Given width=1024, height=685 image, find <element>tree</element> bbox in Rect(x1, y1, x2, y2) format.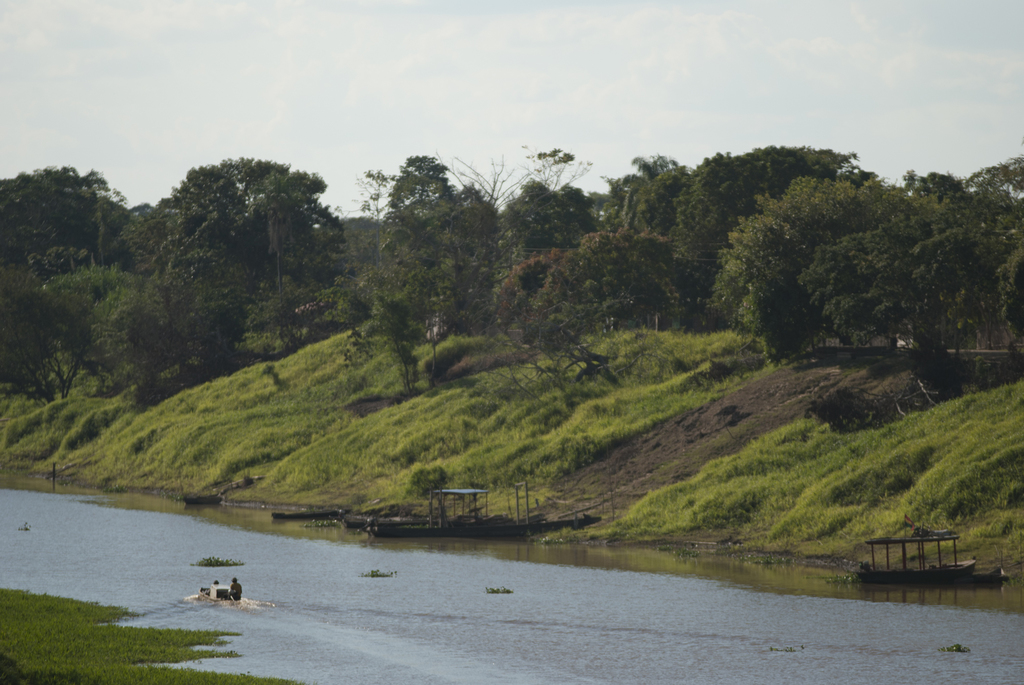
Rect(115, 205, 161, 273).
